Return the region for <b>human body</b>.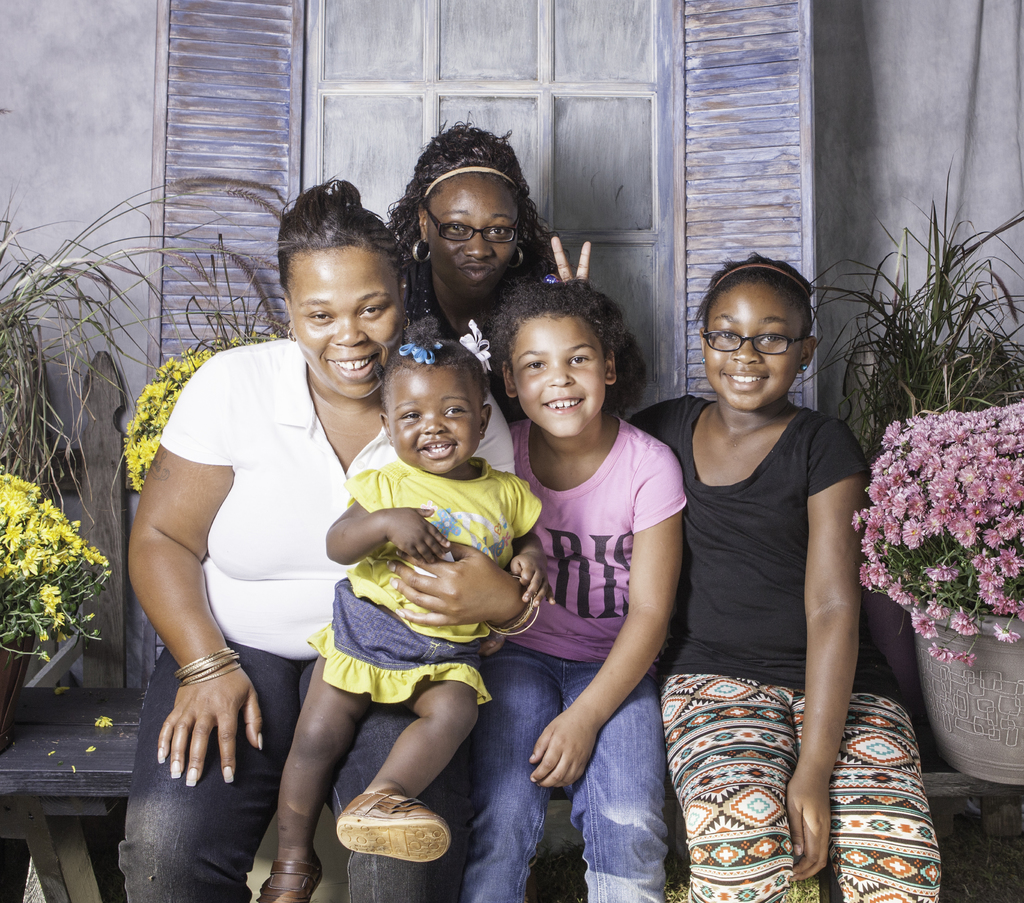
129, 341, 470, 902.
